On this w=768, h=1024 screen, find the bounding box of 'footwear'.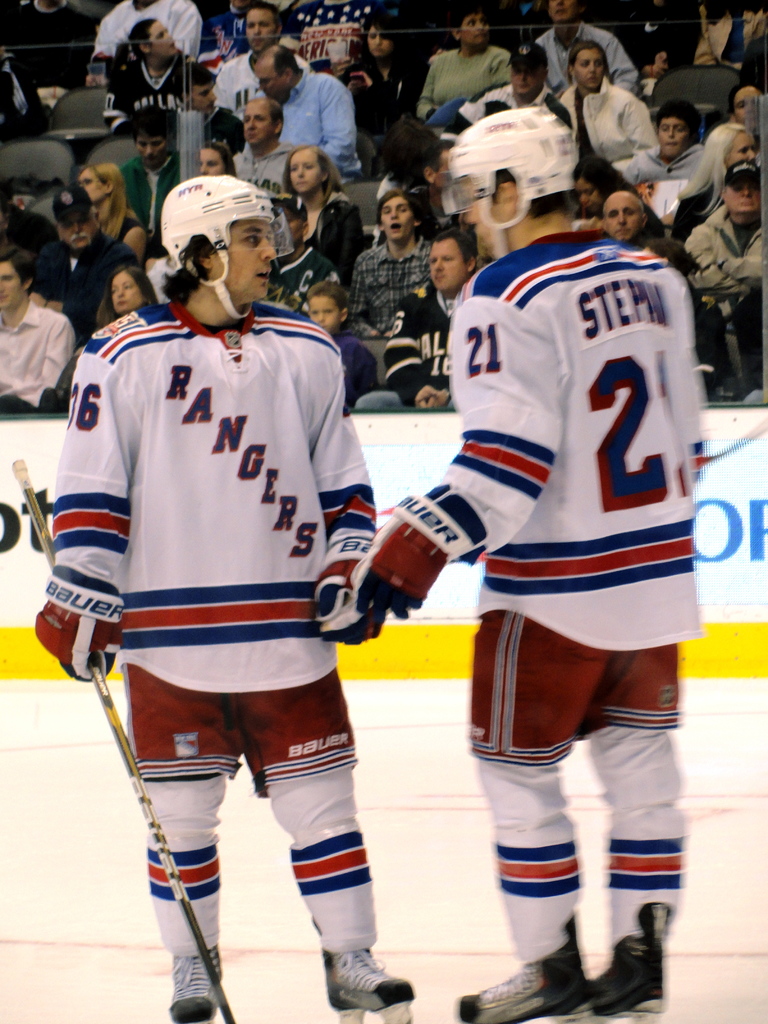
Bounding box: <box>324,945,415,1015</box>.
